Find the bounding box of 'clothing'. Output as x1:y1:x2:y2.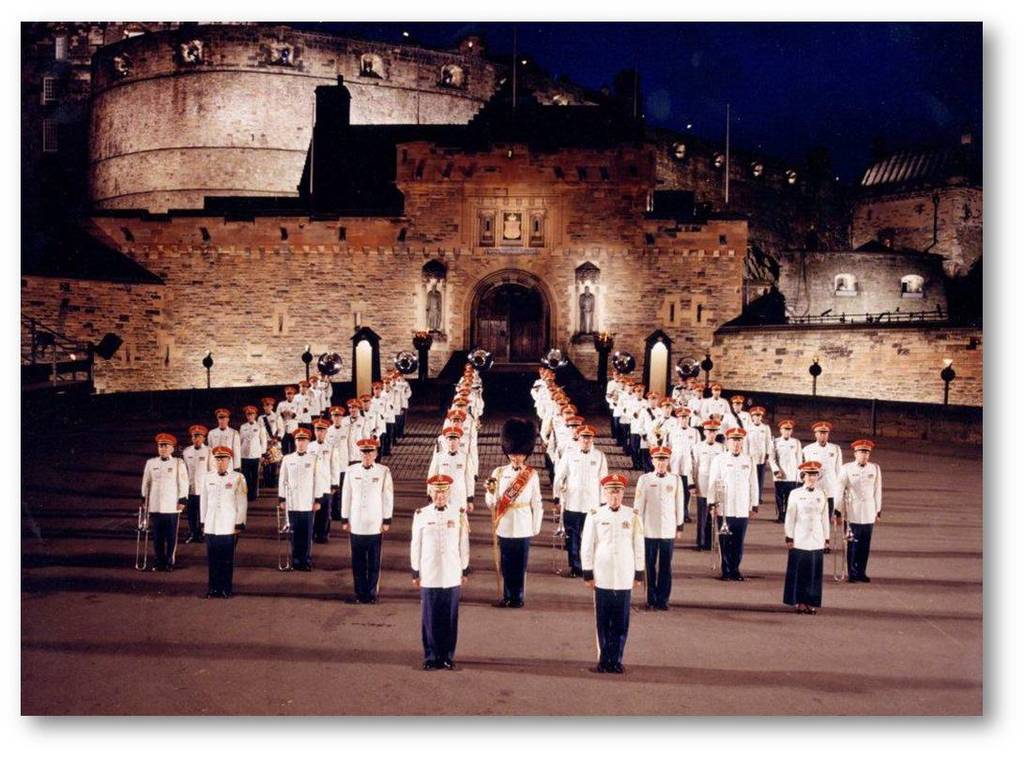
701:397:725:444.
